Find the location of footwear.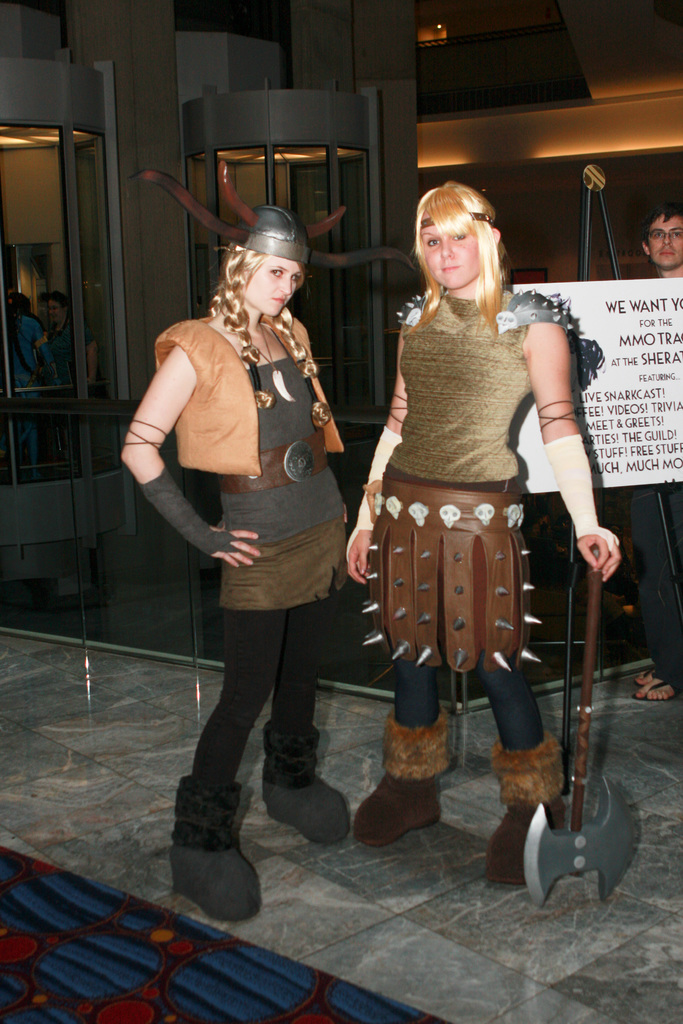
Location: {"left": 630, "top": 666, "right": 655, "bottom": 691}.
